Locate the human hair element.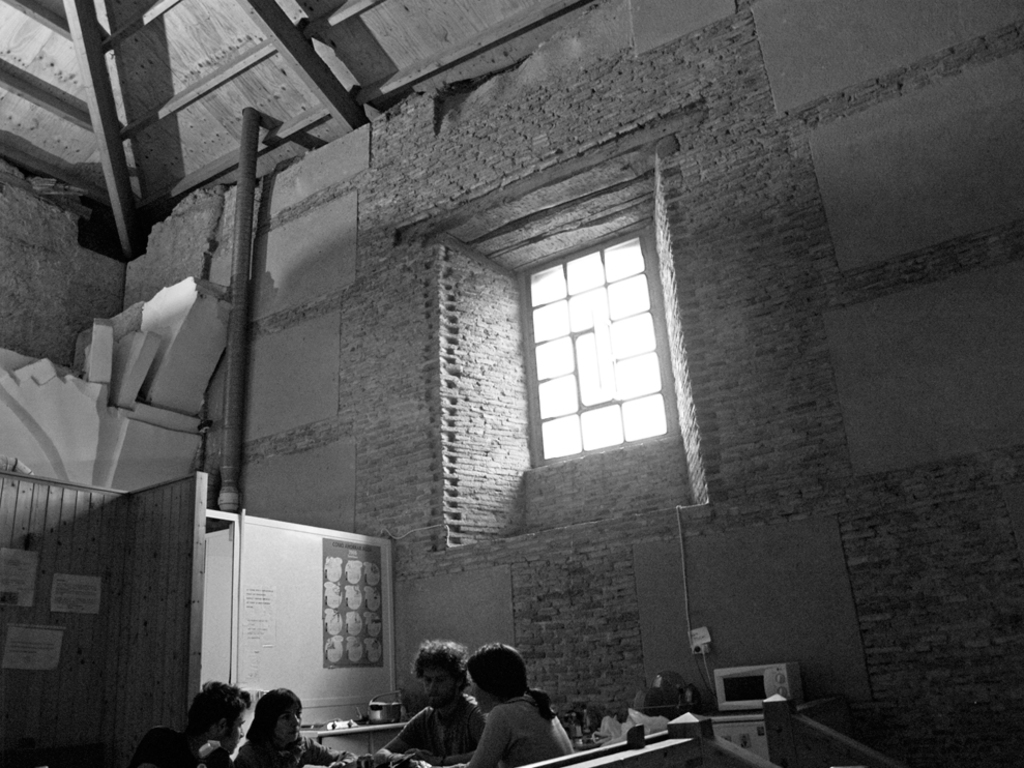
Element bbox: bbox=(461, 637, 561, 726).
